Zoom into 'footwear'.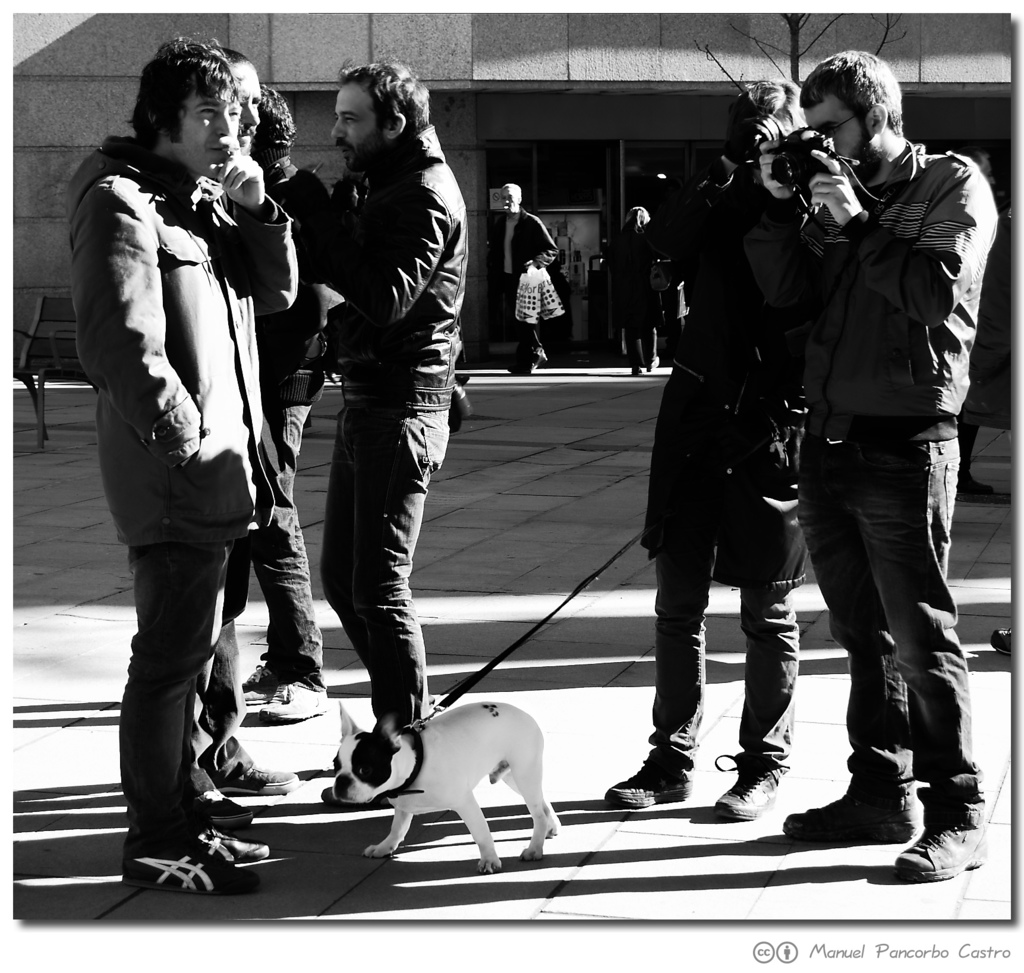
Zoom target: crop(895, 784, 983, 882).
